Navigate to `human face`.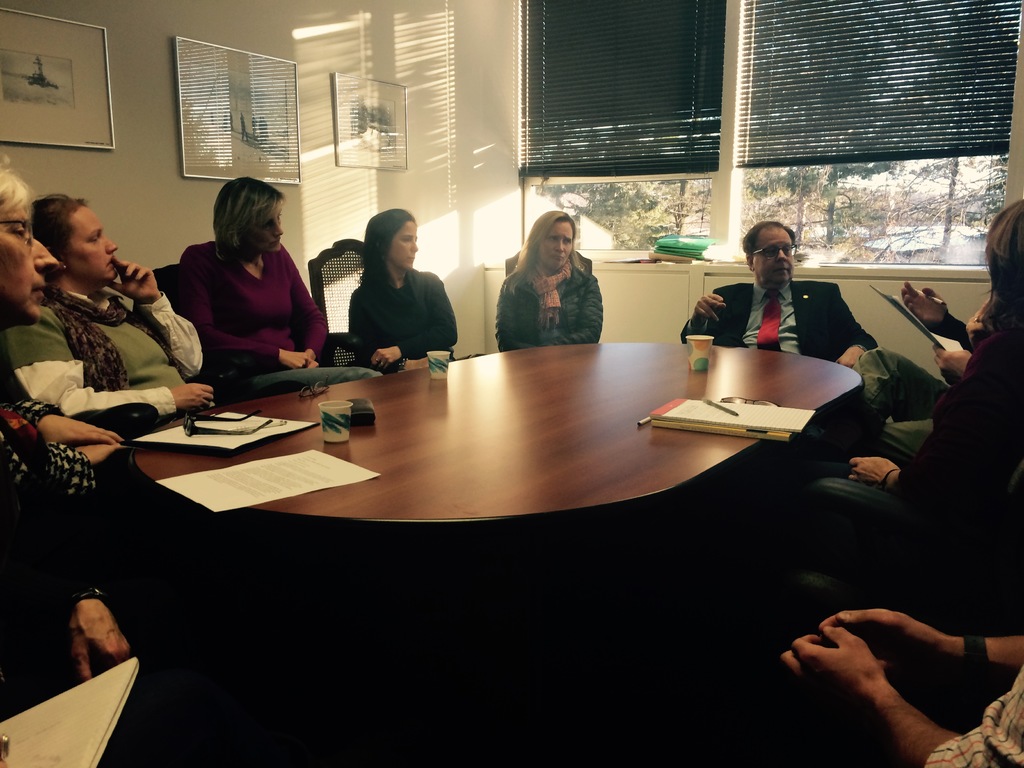
Navigation target: 252:199:284:248.
